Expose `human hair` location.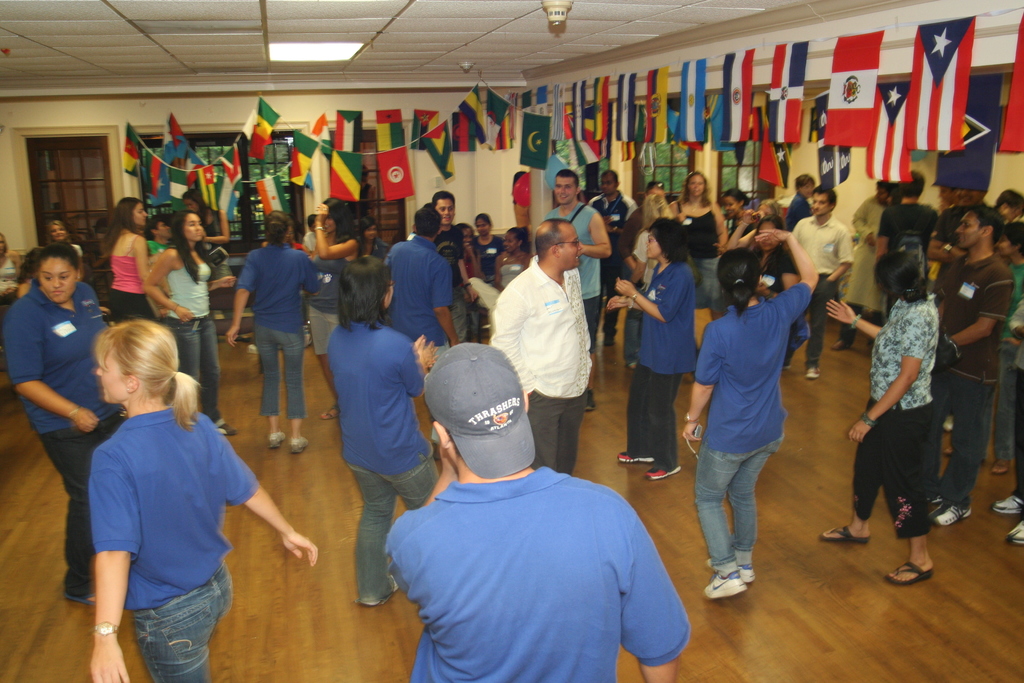
Exposed at 35/238/82/284.
